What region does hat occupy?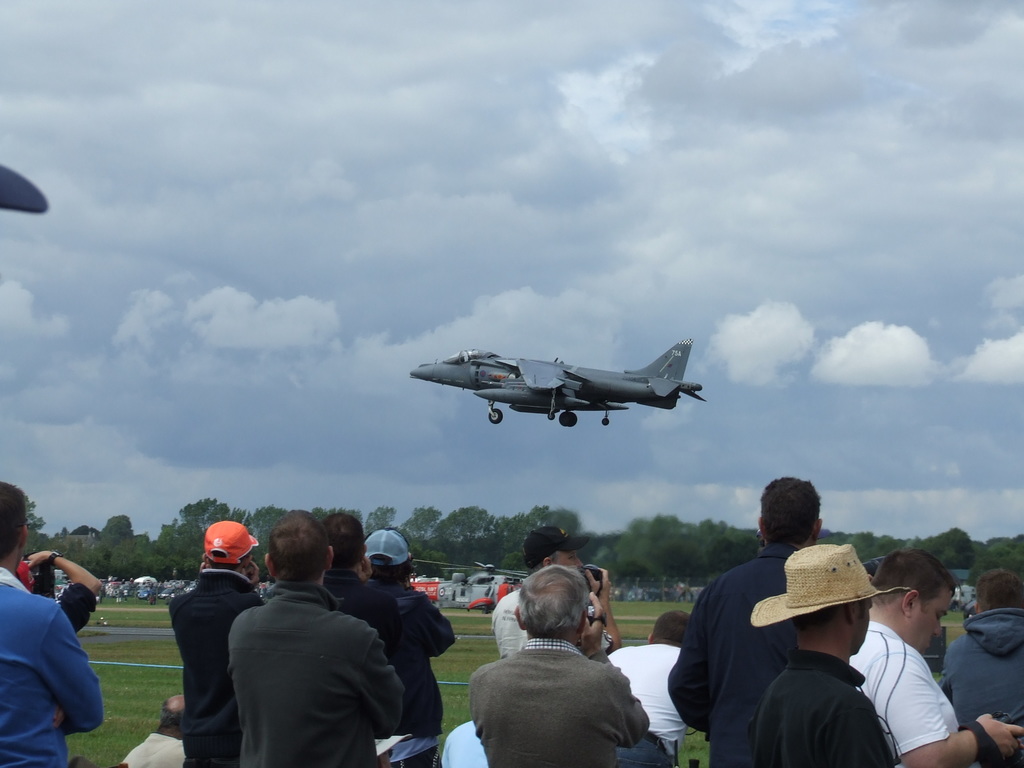
<region>205, 519, 260, 565</region>.
